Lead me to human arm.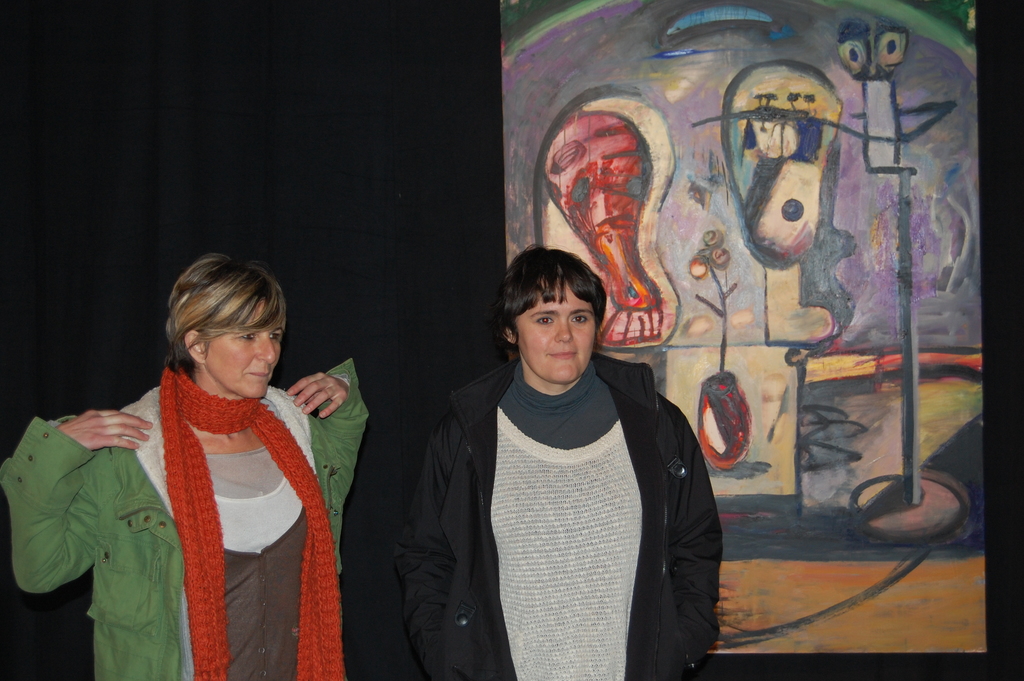
Lead to Rect(2, 403, 158, 592).
